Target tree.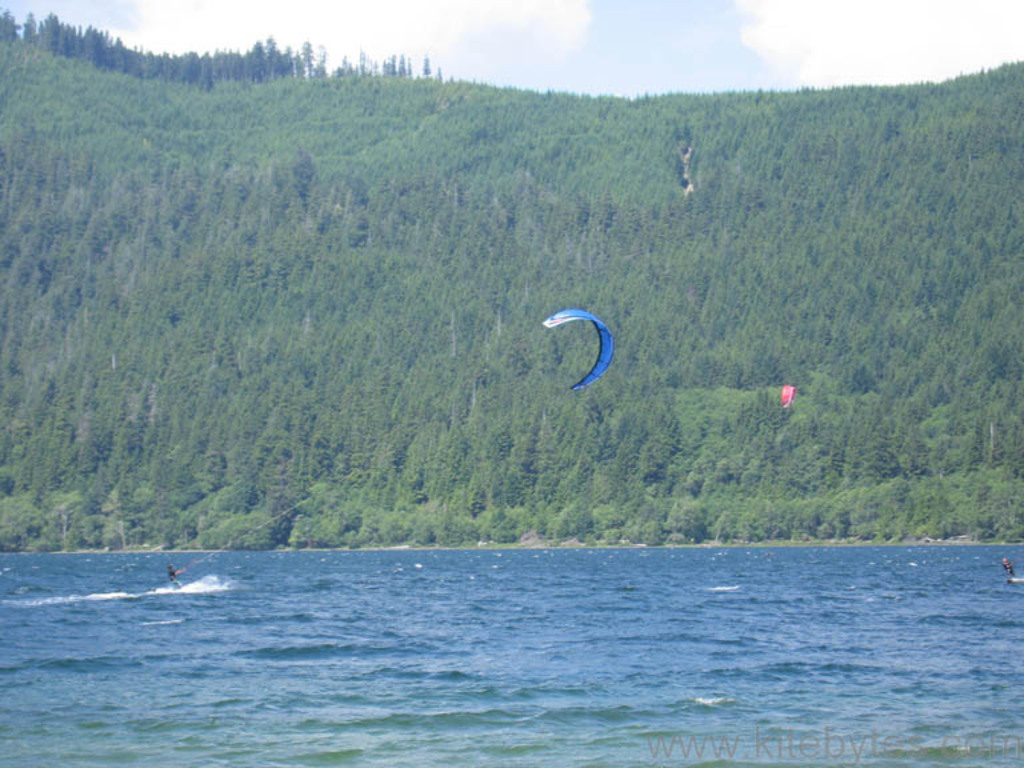
Target region: bbox(145, 53, 176, 77).
